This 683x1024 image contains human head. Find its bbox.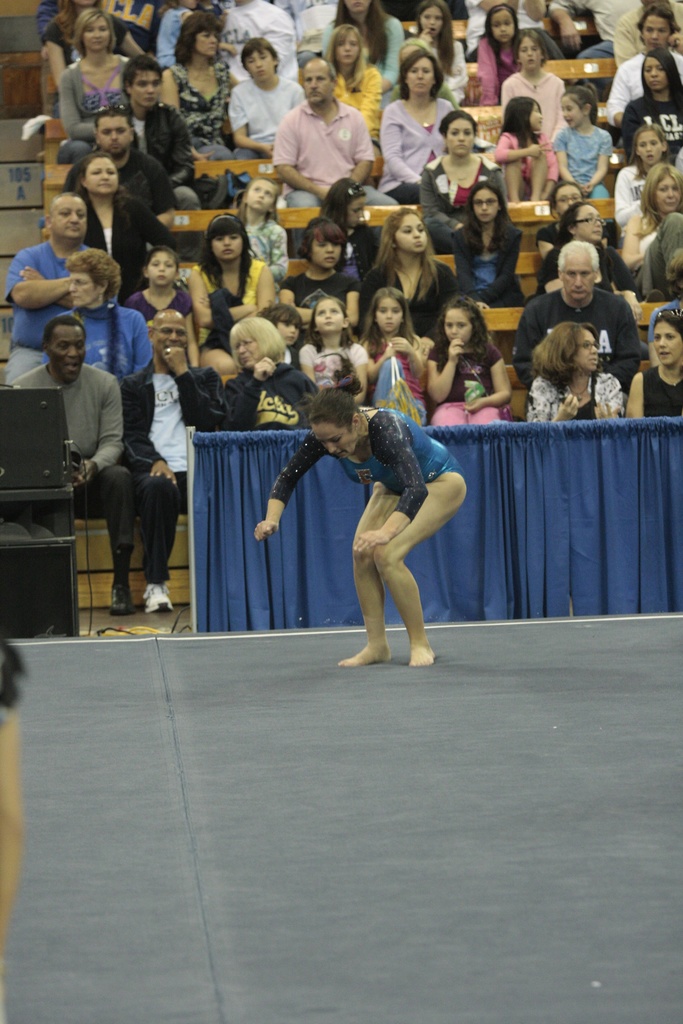
box=[302, 55, 337, 106].
